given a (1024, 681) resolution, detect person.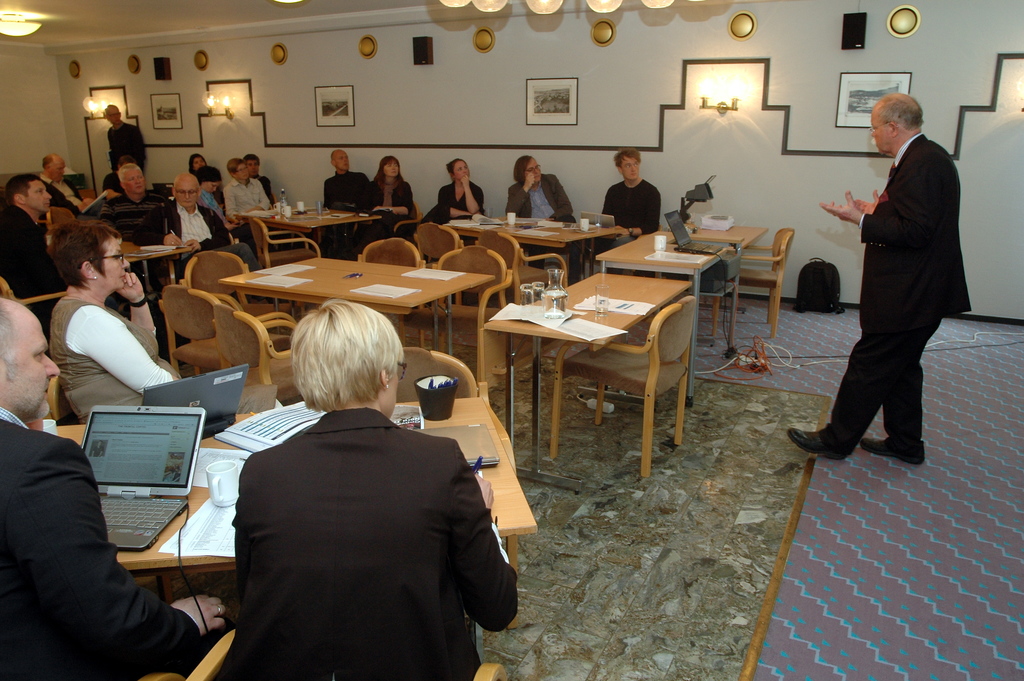
(243, 152, 274, 197).
